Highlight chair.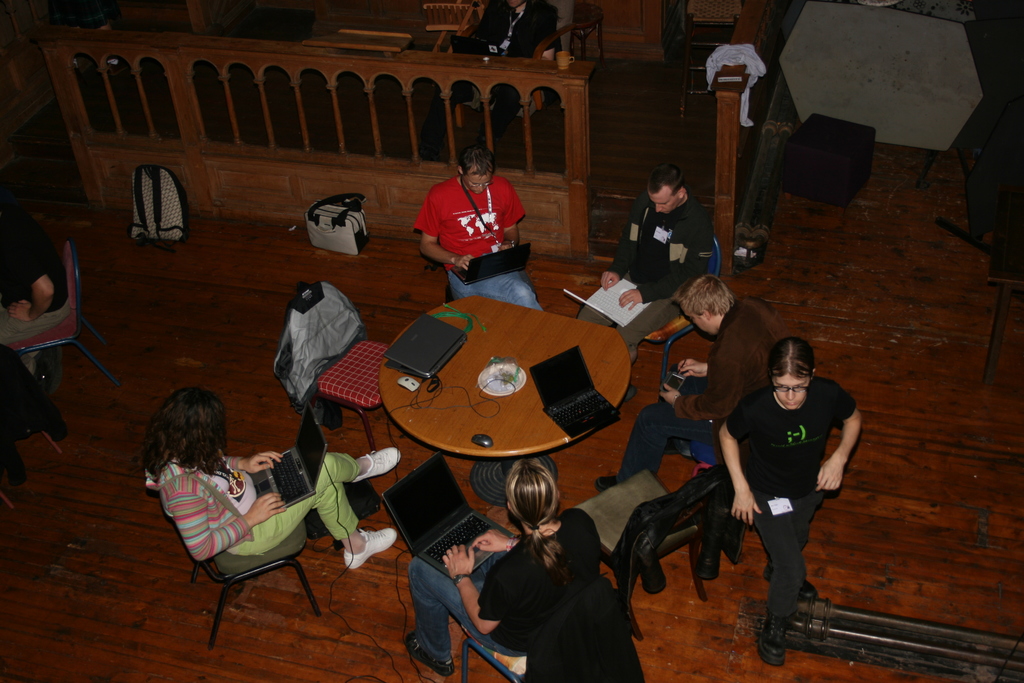
Highlighted region: Rect(1, 235, 120, 386).
